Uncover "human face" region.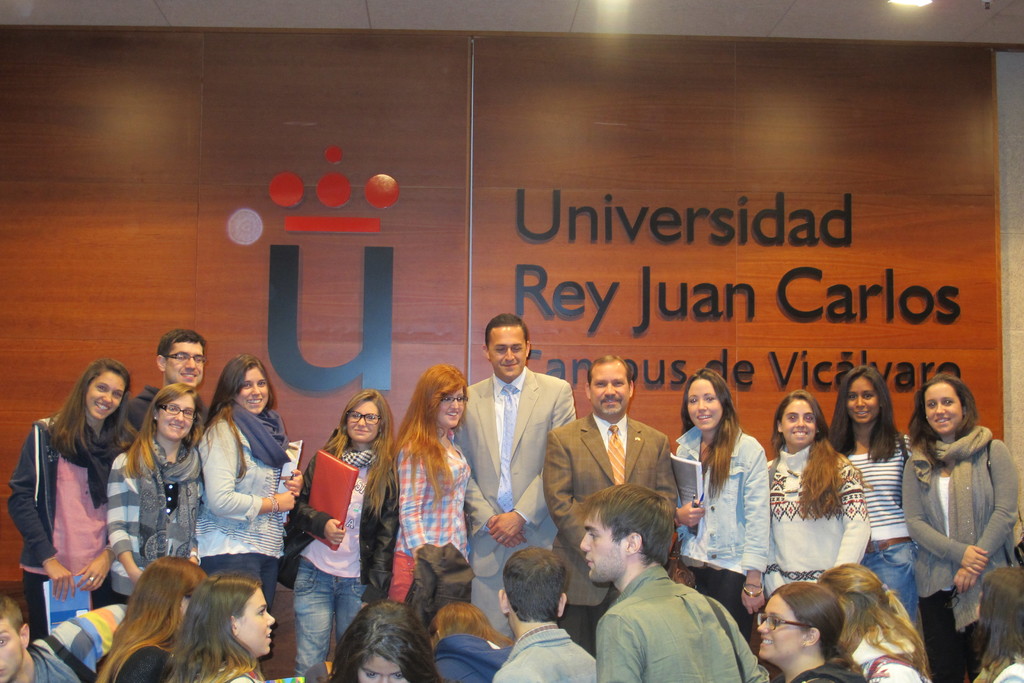
Uncovered: crop(925, 372, 965, 439).
